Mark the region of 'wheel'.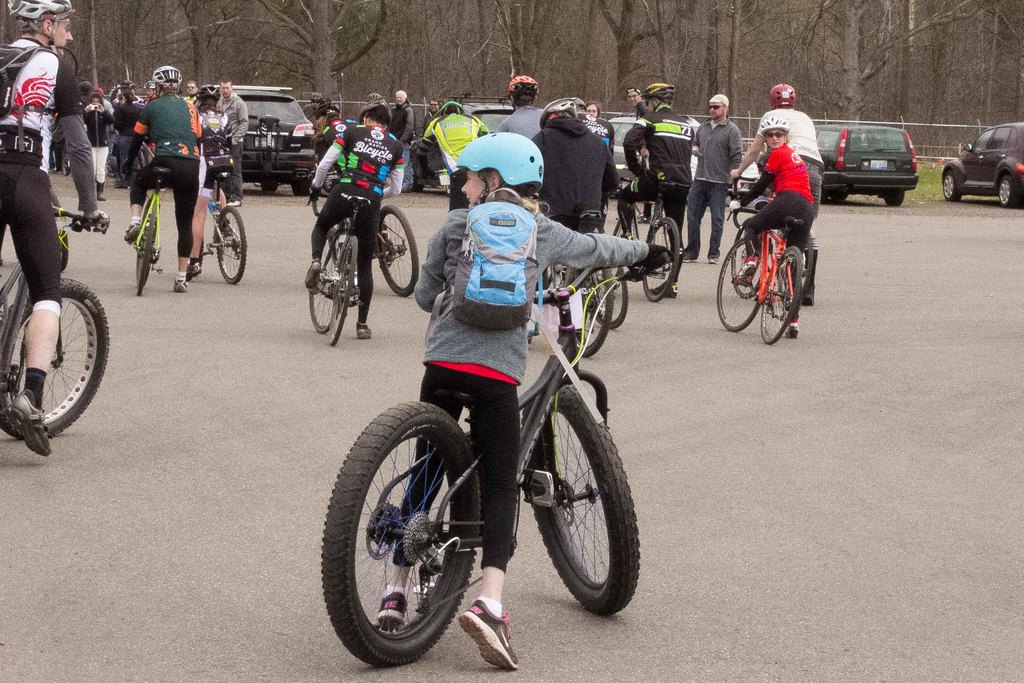
Region: box(329, 236, 356, 345).
